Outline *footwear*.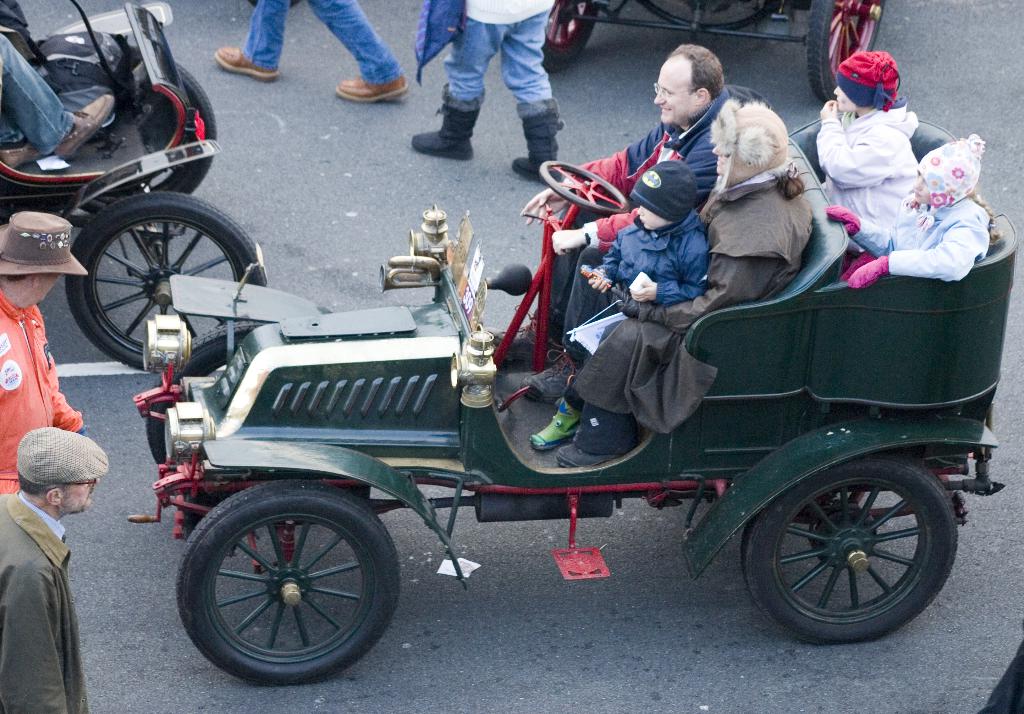
Outline: (482,317,541,361).
